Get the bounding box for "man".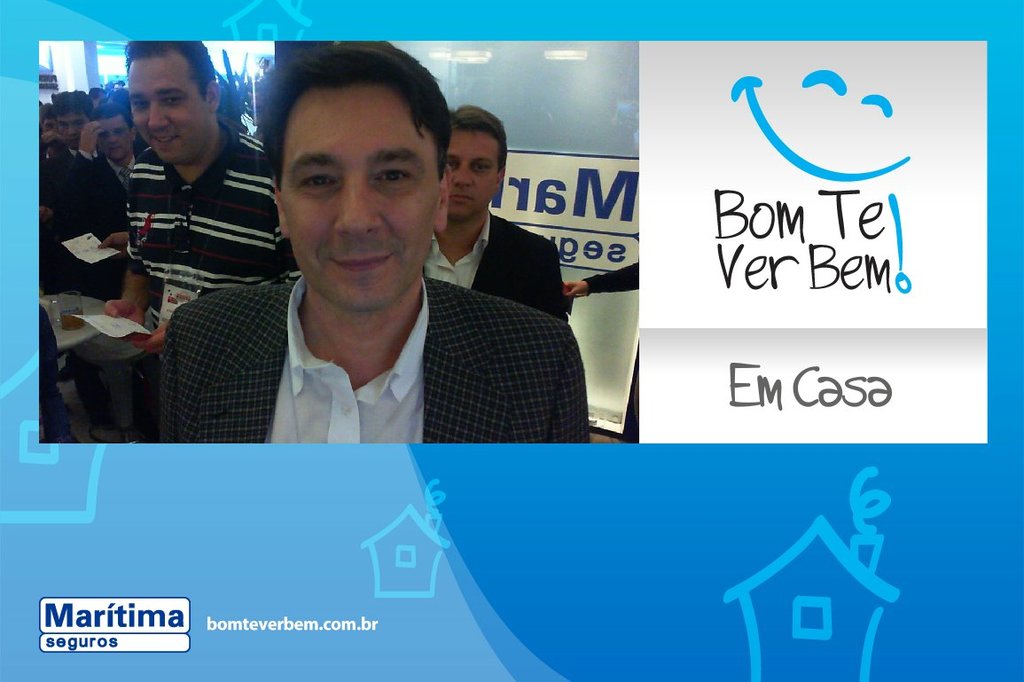
(133,74,615,466).
